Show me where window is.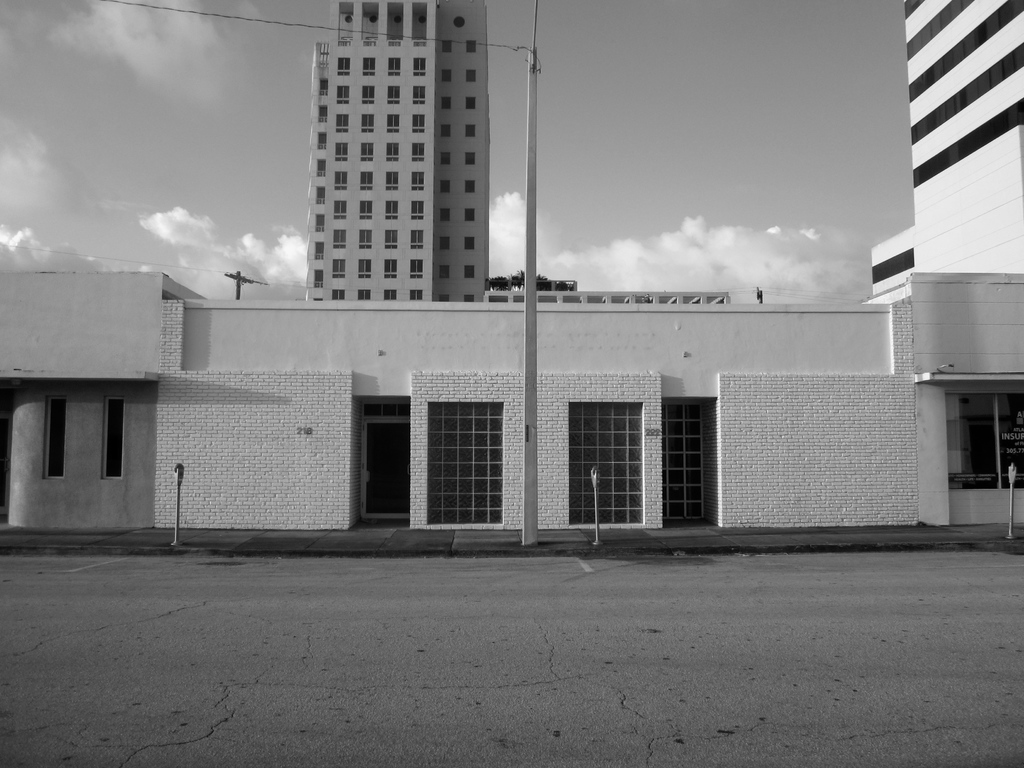
window is at Rect(411, 113, 424, 133).
